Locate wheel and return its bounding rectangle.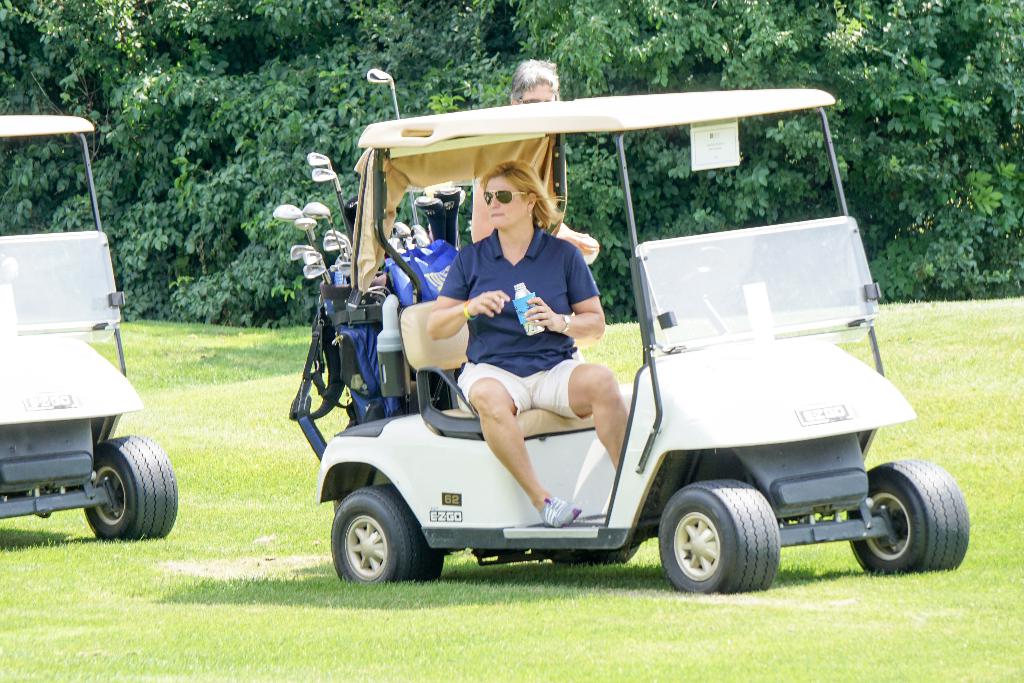
{"x1": 659, "y1": 477, "x2": 776, "y2": 598}.
